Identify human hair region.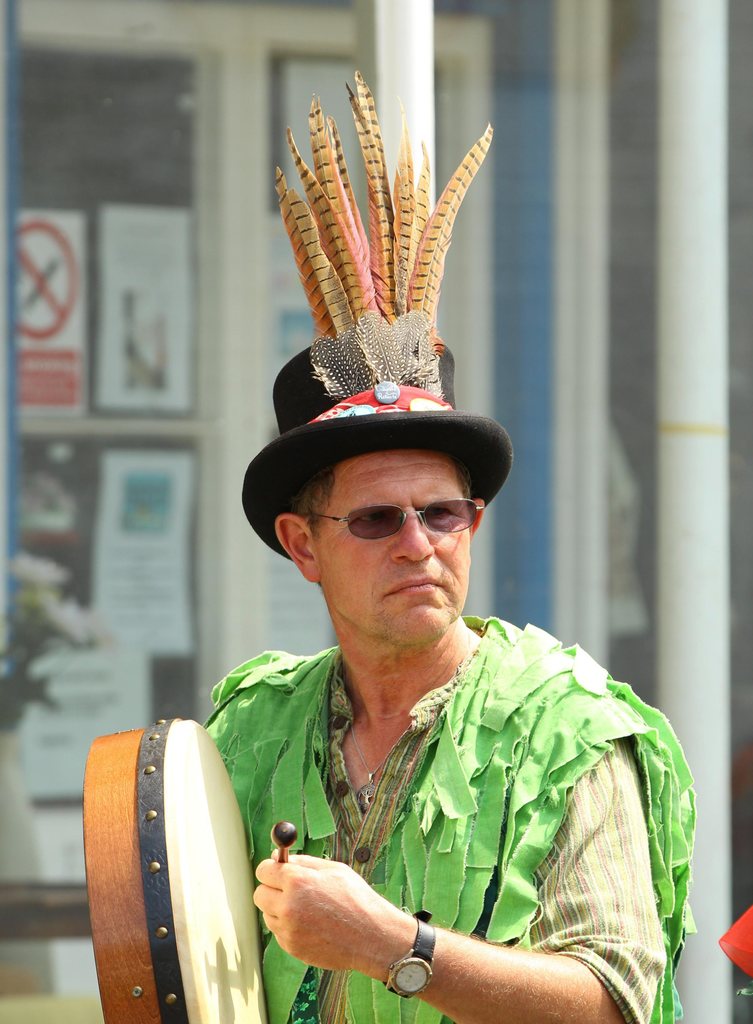
Region: (288, 468, 342, 536).
